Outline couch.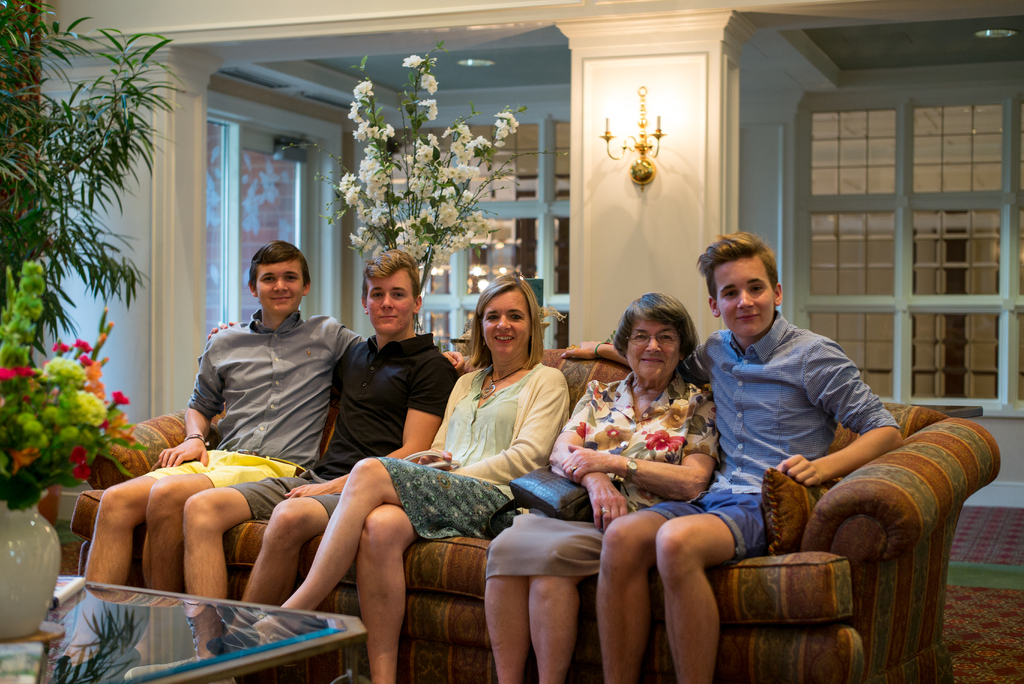
Outline: {"left": 119, "top": 350, "right": 964, "bottom": 659}.
